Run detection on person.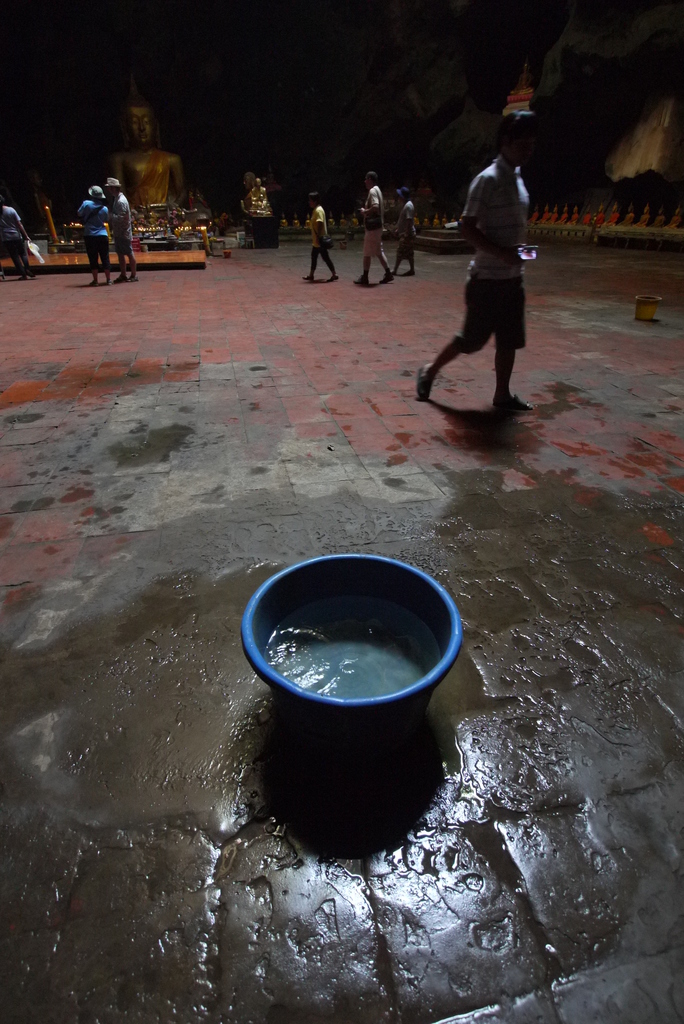
Result: select_region(289, 212, 298, 227).
